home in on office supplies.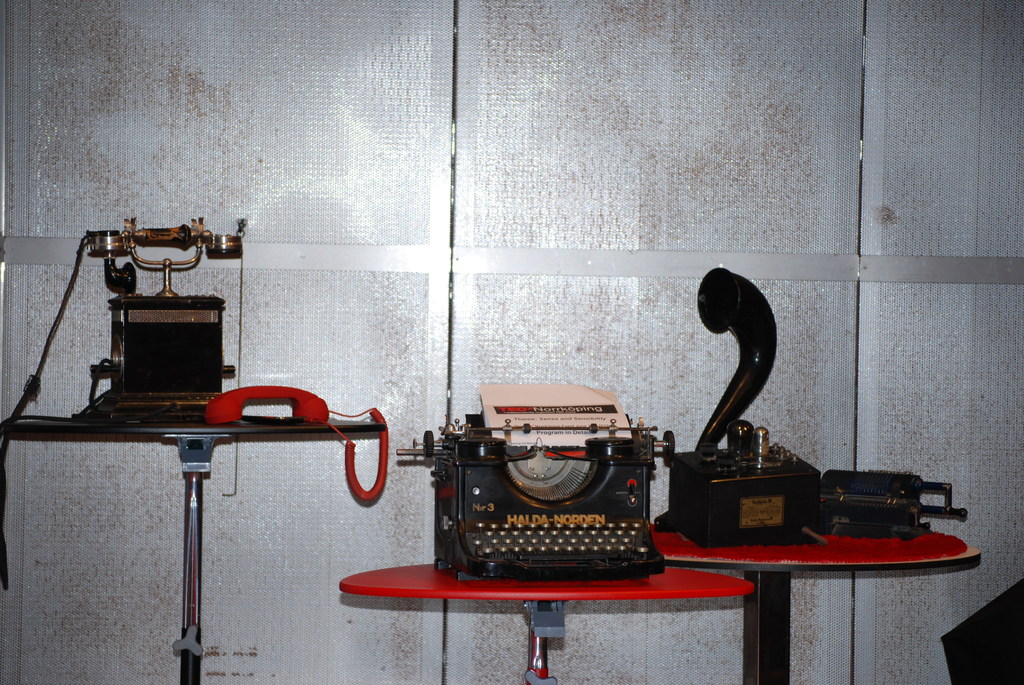
Homed in at (396,413,676,582).
